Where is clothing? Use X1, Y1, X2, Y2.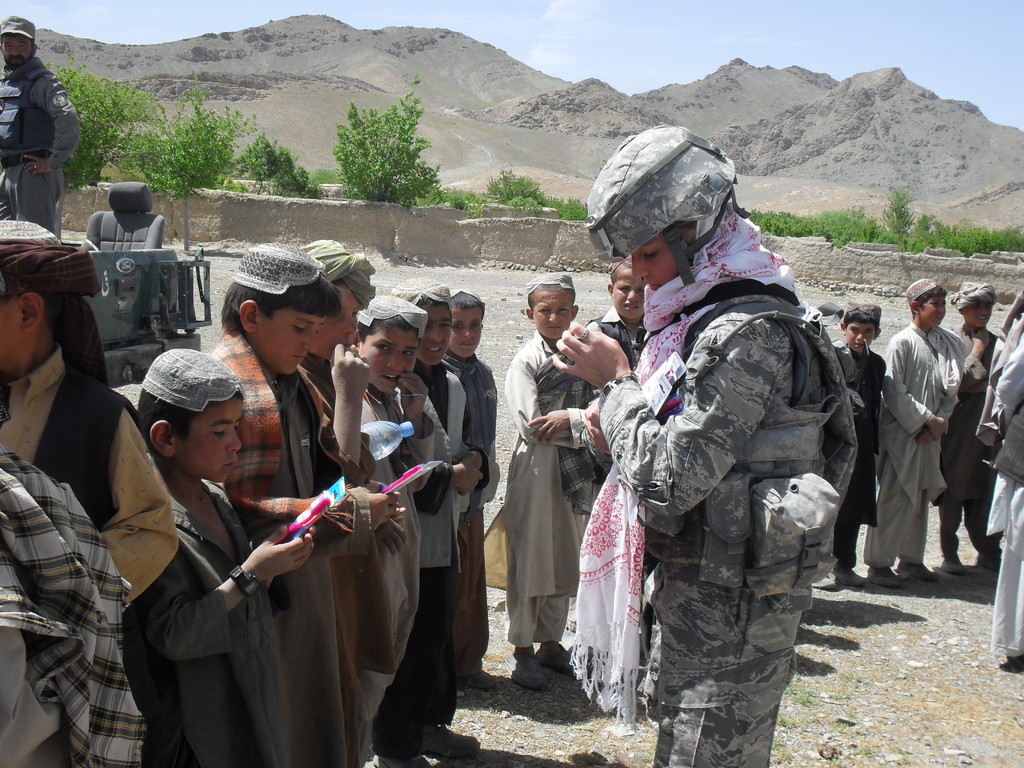
0, 343, 188, 641.
